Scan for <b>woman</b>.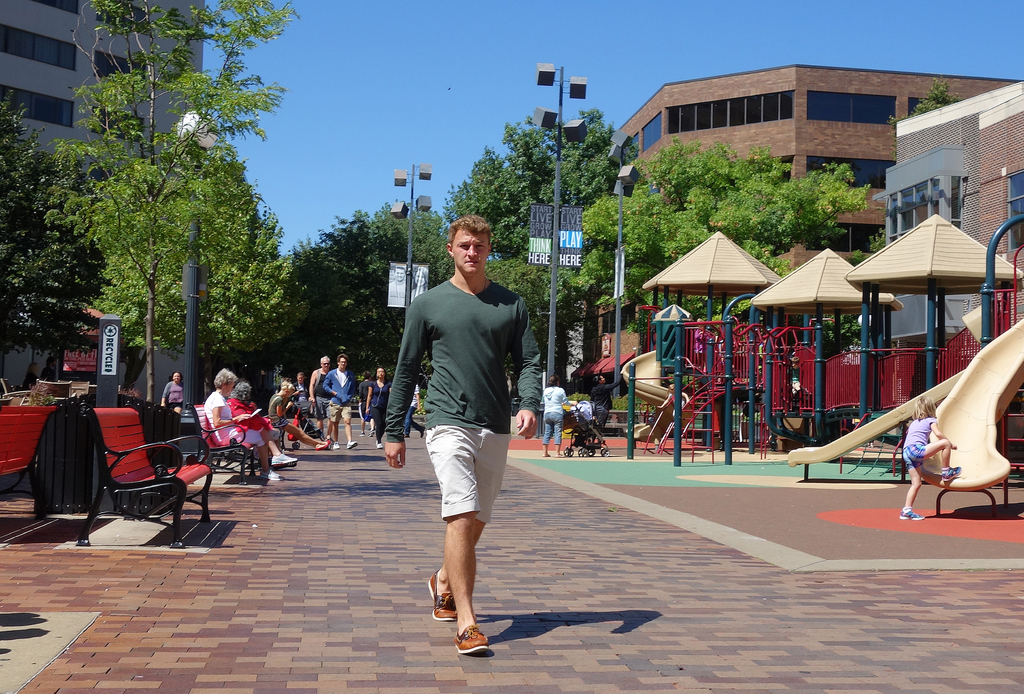
Scan result: [x1=228, y1=385, x2=303, y2=476].
